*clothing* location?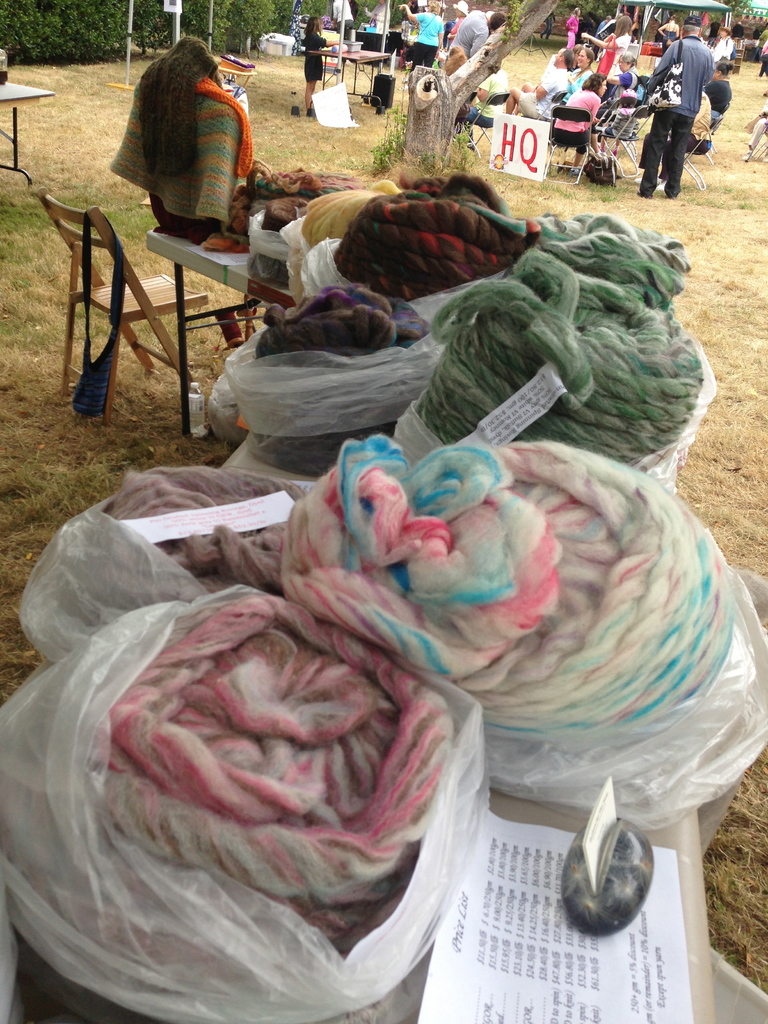
pyautogui.locateOnScreen(108, 77, 251, 245)
